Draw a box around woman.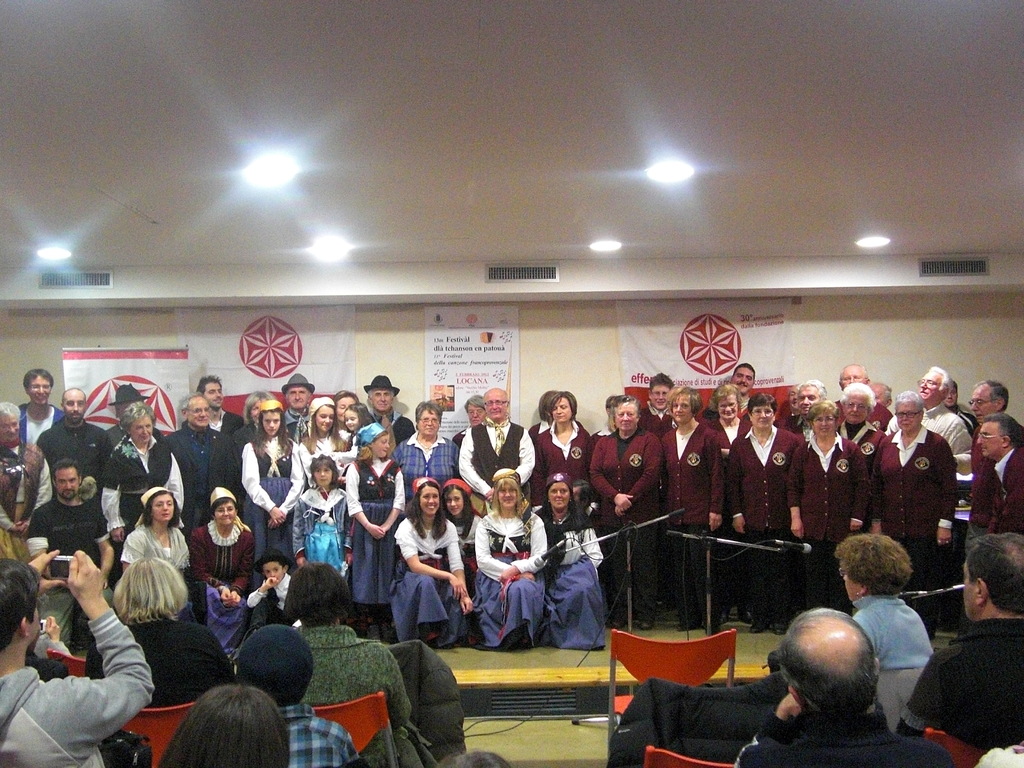
(653, 381, 724, 632).
